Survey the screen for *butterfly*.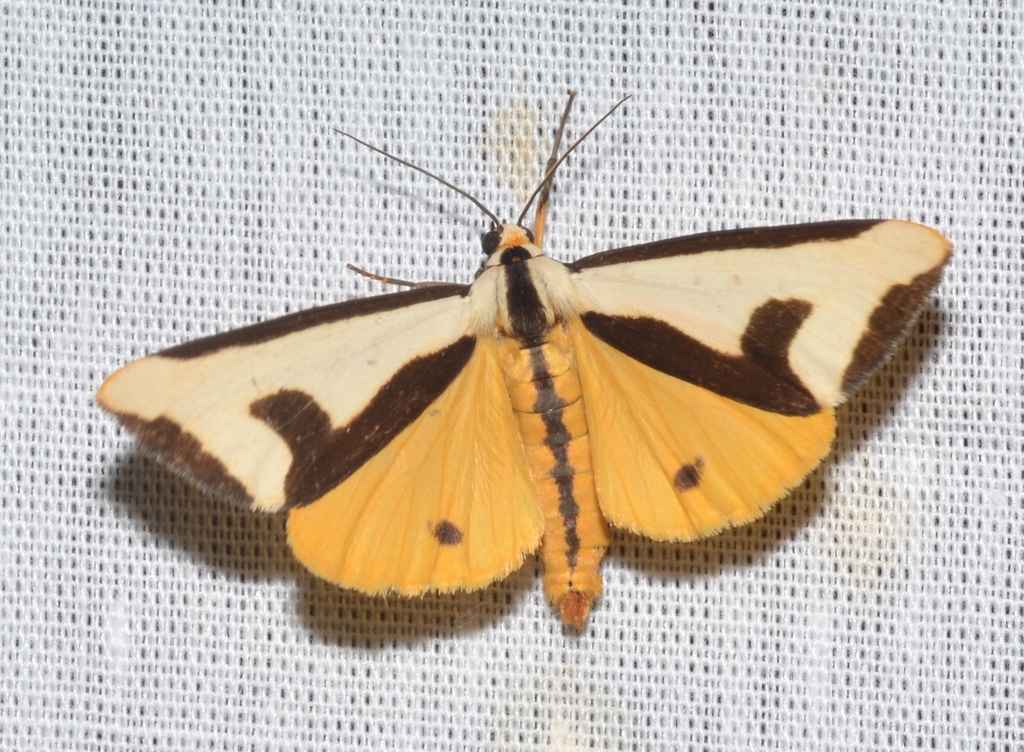
Survey found: locate(115, 79, 963, 636).
